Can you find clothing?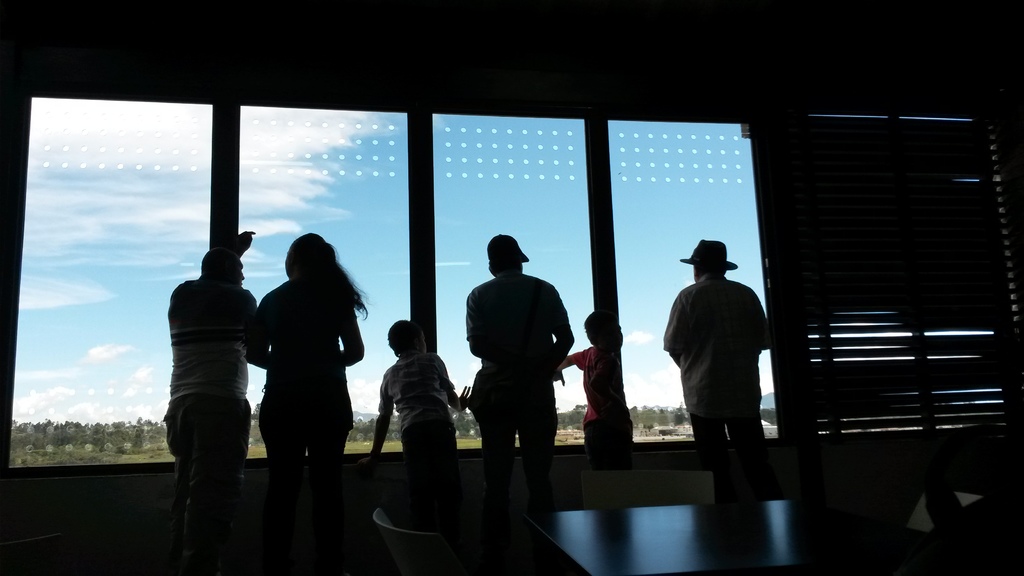
Yes, bounding box: [left=166, top=273, right=264, bottom=550].
